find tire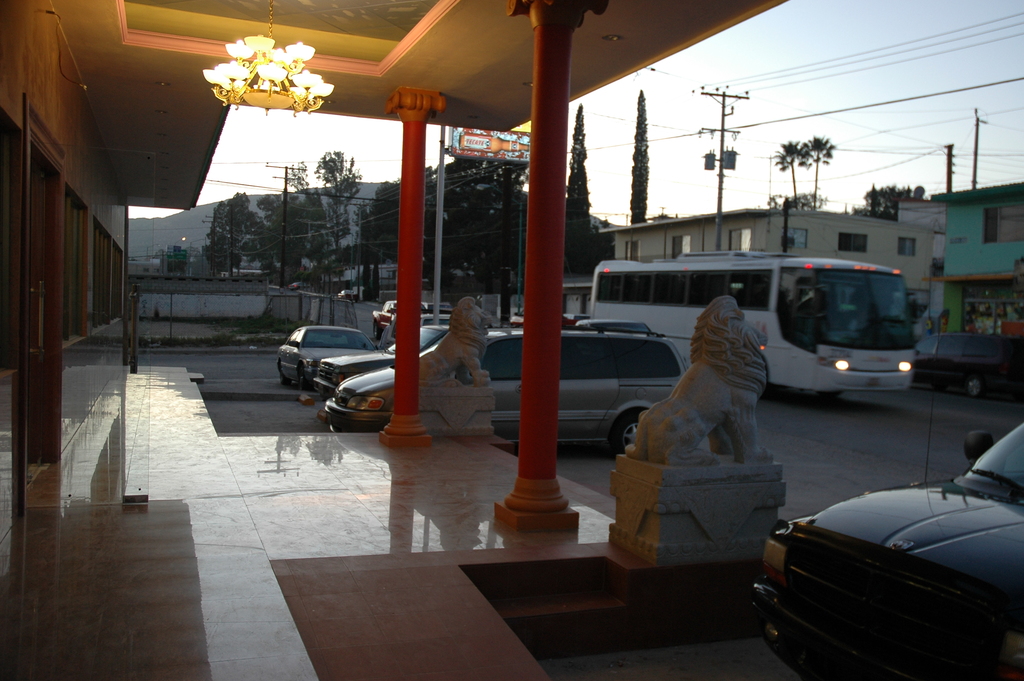
pyautogui.locateOnScreen(273, 364, 284, 388)
